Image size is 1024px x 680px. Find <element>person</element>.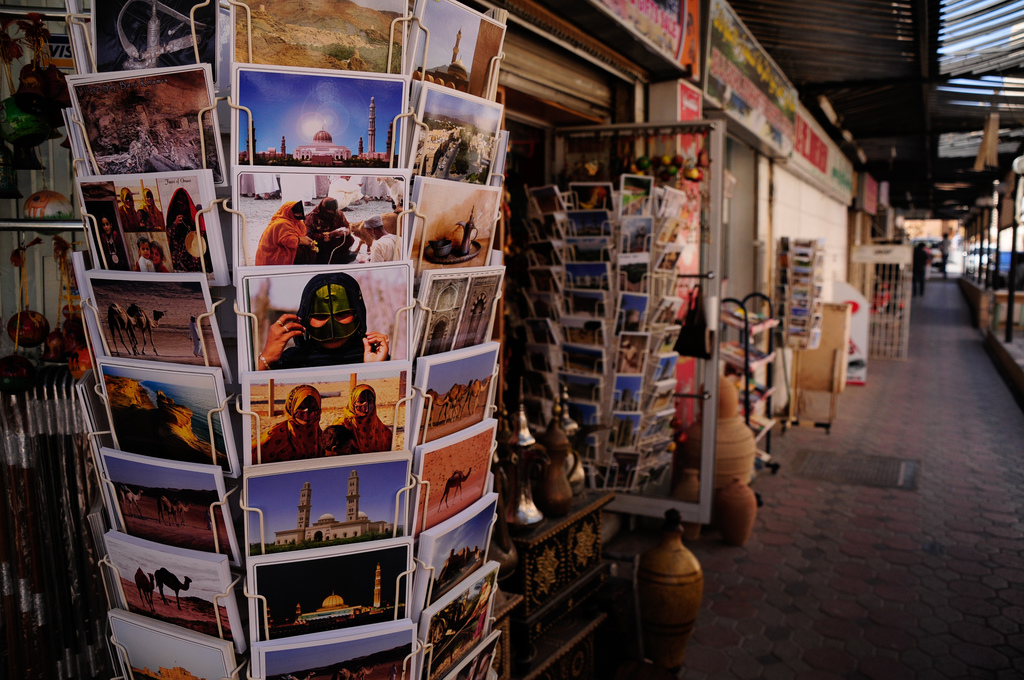
locate(335, 387, 390, 454).
